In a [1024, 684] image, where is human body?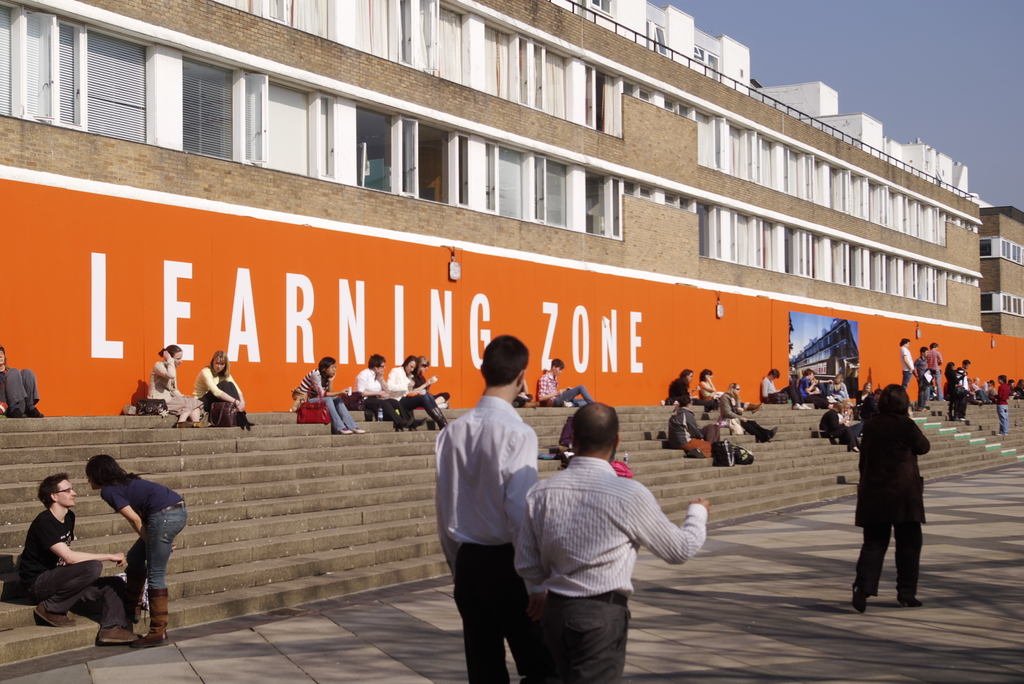
Rect(522, 402, 715, 672).
